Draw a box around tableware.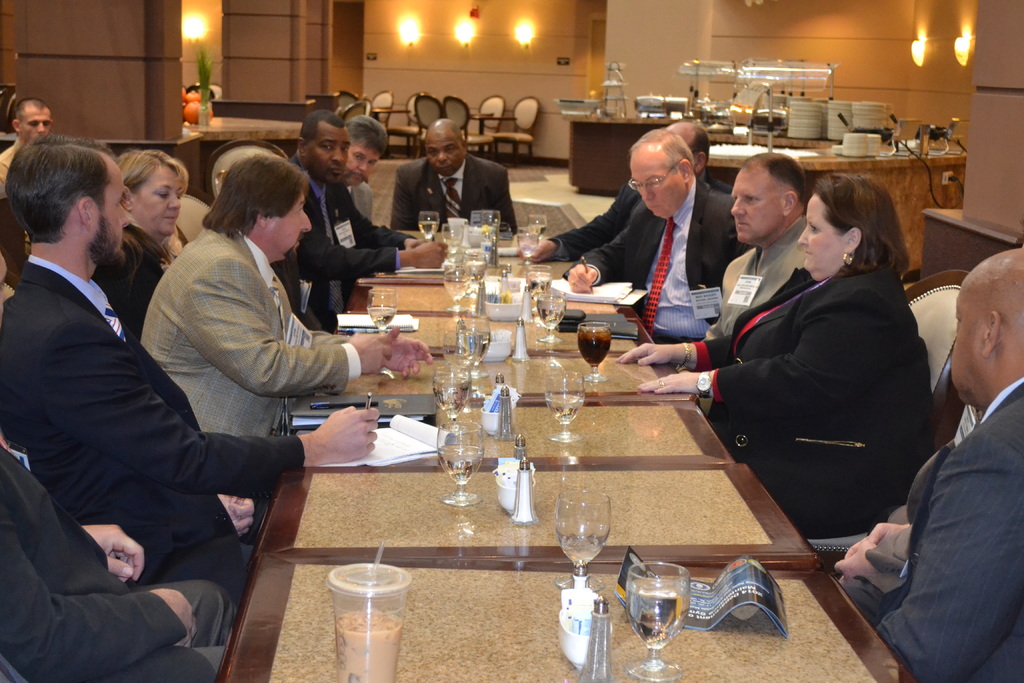
{"x1": 493, "y1": 372, "x2": 503, "y2": 384}.
